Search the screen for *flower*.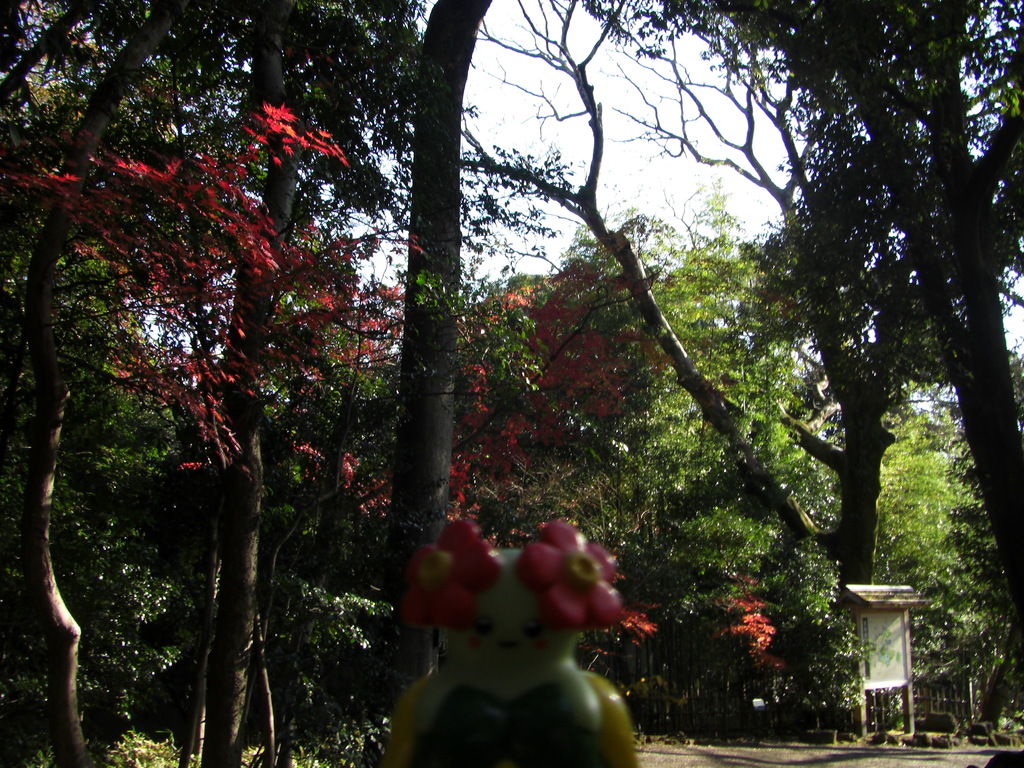
Found at <bbox>401, 516, 497, 627</bbox>.
